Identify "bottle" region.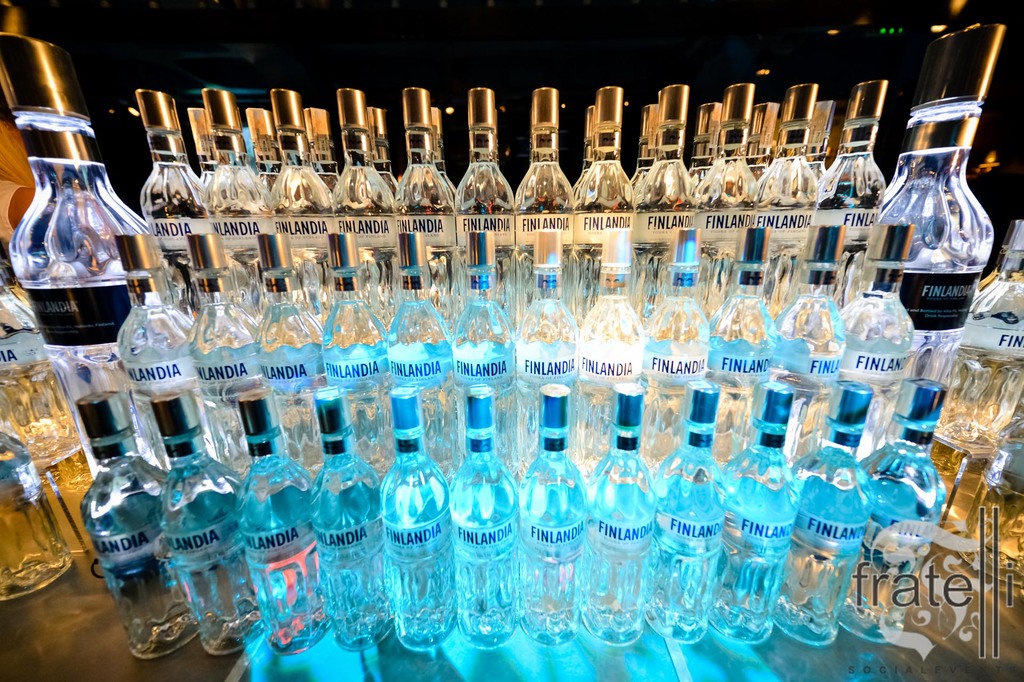
Region: {"left": 649, "top": 227, "right": 710, "bottom": 456}.
